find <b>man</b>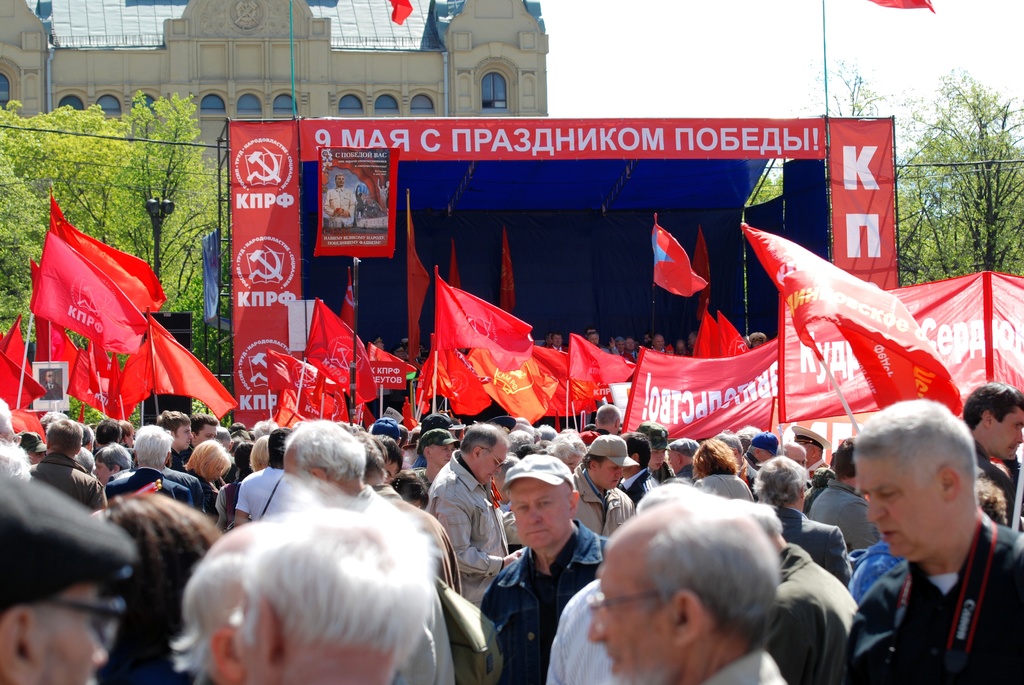
182 414 223 449
